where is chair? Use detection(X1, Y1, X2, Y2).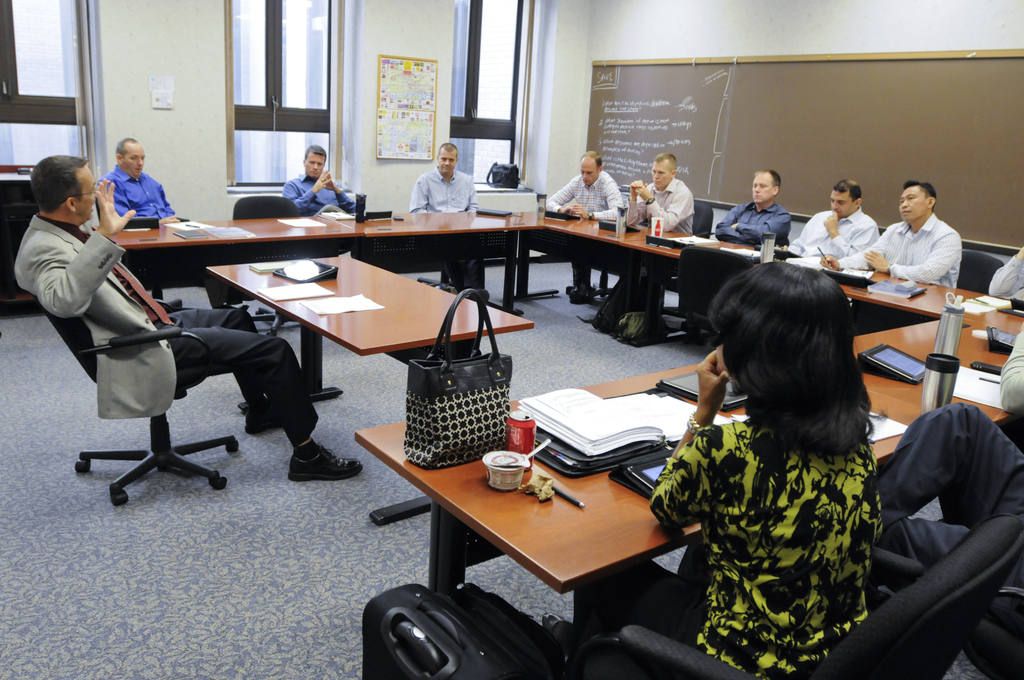
detection(454, 508, 1023, 679).
